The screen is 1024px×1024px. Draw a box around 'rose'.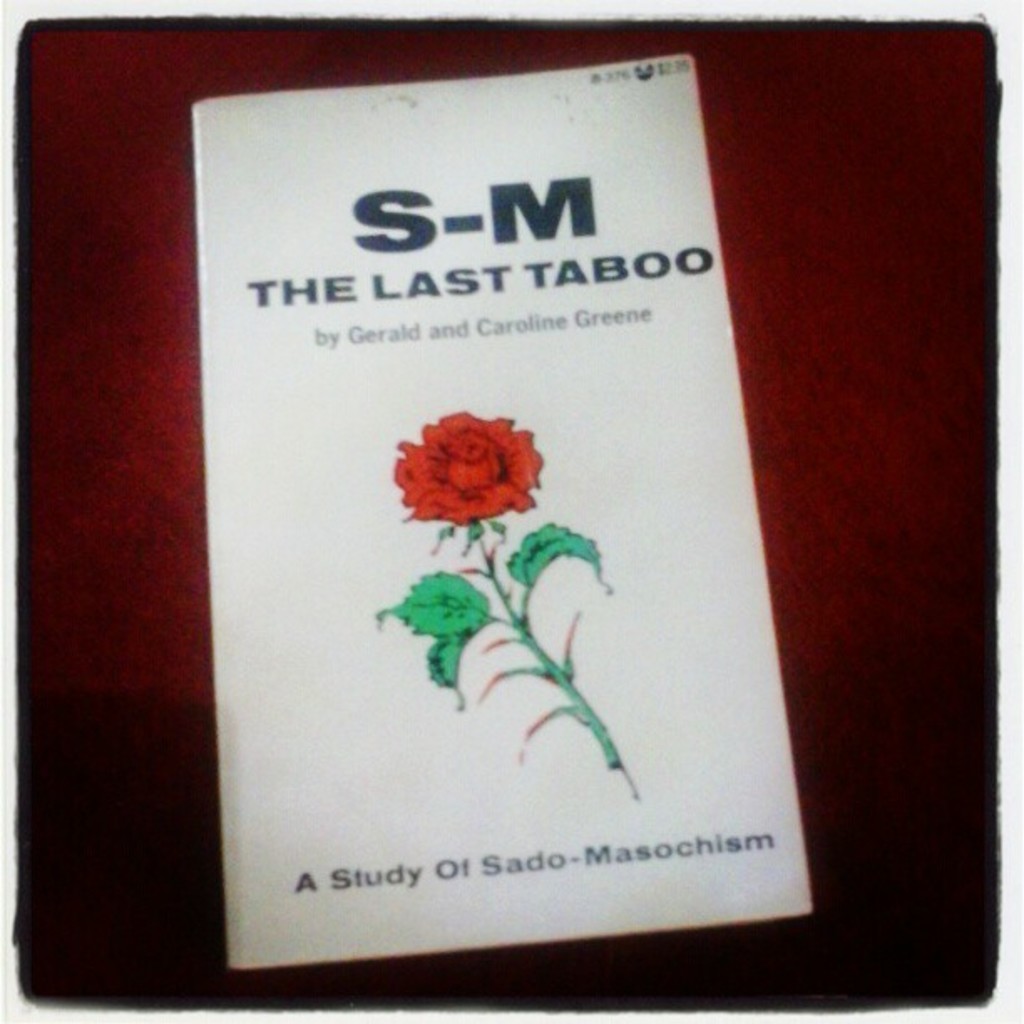
393,412,545,522.
